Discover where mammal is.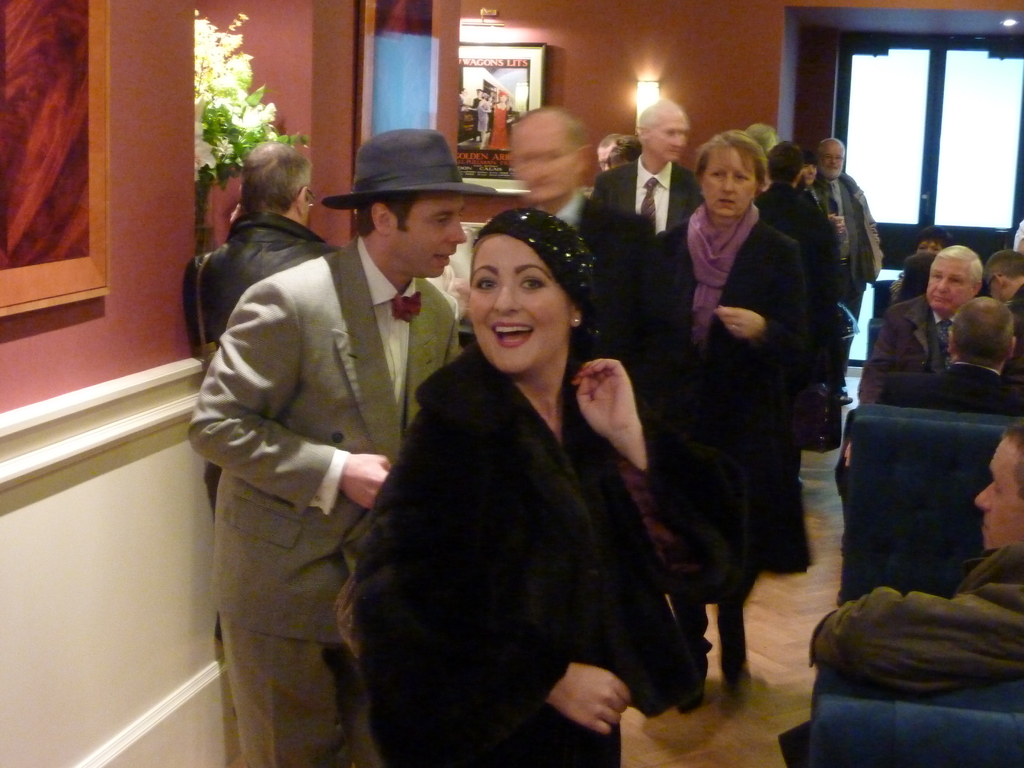
Discovered at x1=490, y1=90, x2=508, y2=150.
